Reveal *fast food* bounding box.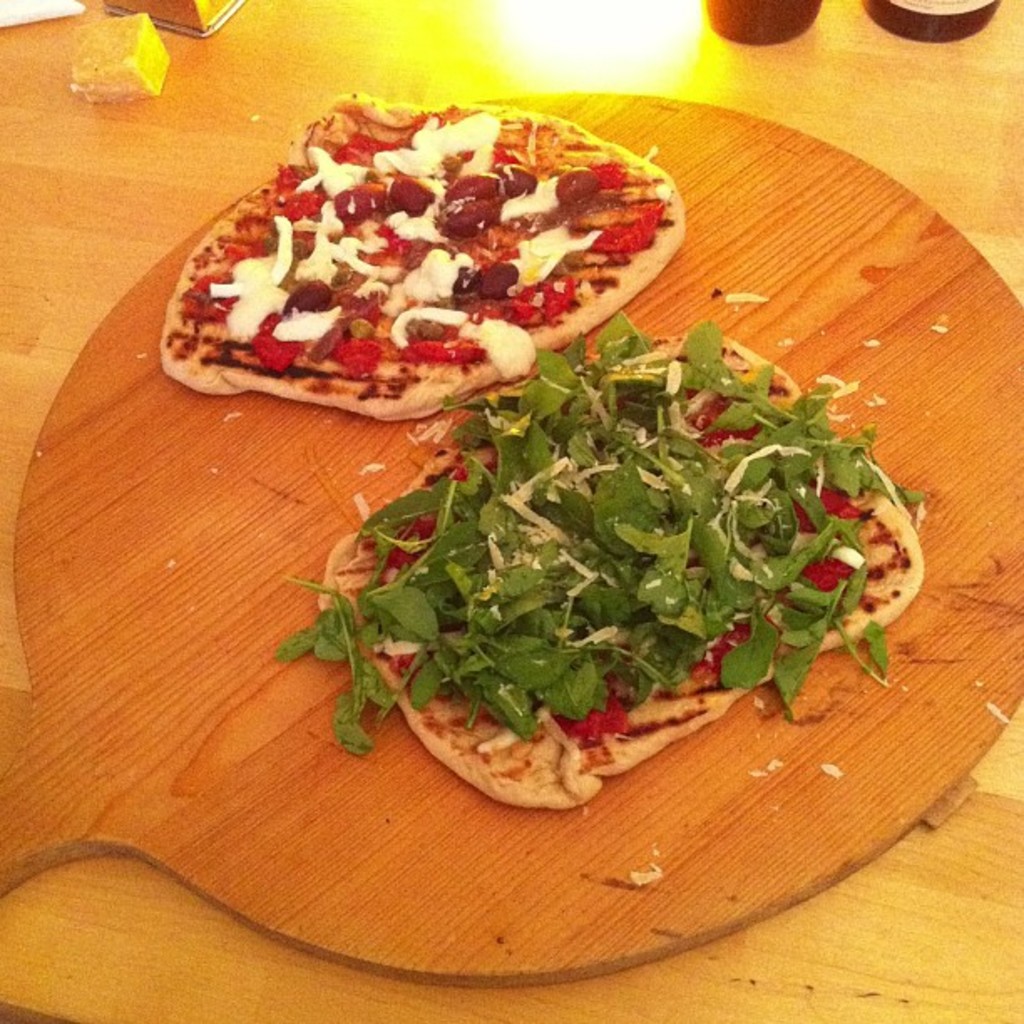
Revealed: select_region(196, 85, 654, 427).
